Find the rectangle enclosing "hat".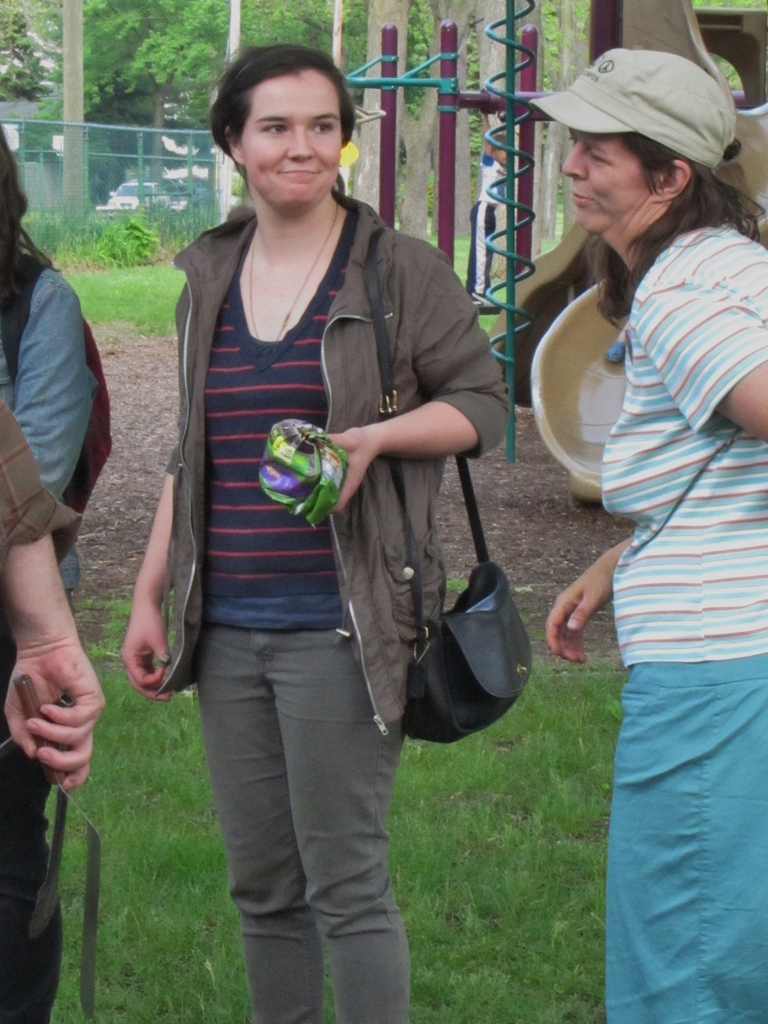
region(529, 42, 746, 171).
